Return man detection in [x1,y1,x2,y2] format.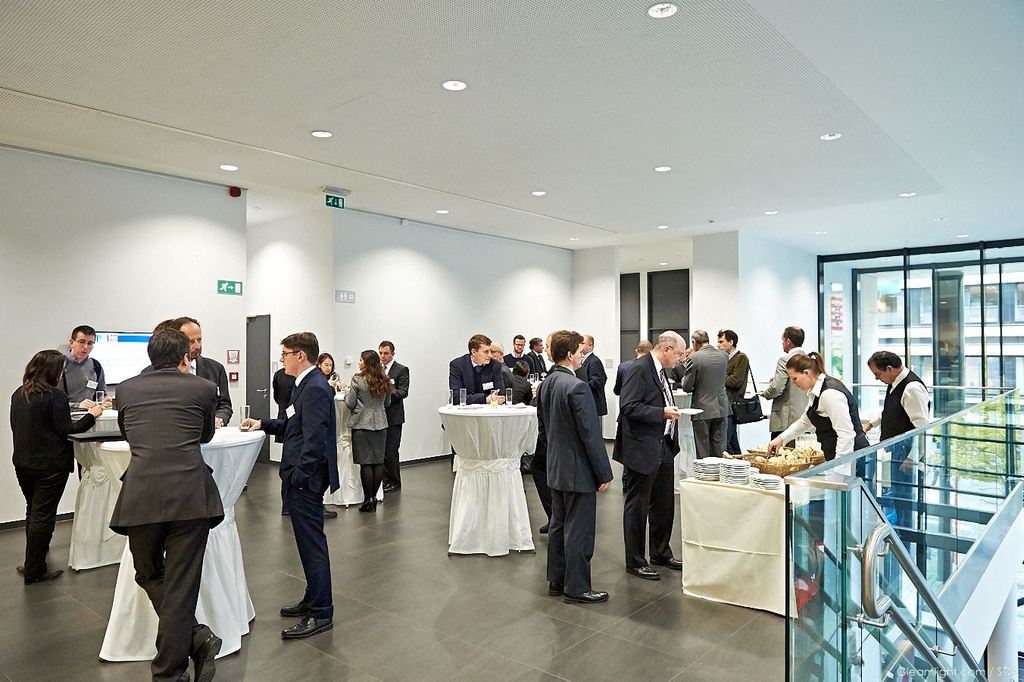
[535,330,614,604].
